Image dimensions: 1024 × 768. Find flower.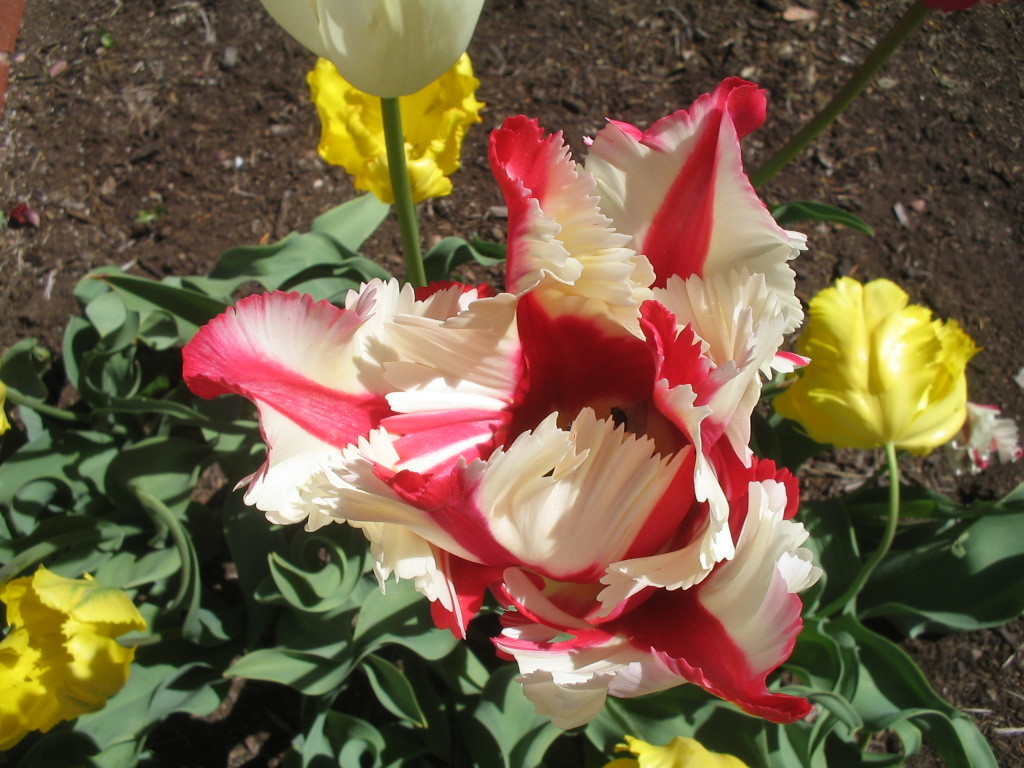
left=598, top=736, right=751, bottom=767.
